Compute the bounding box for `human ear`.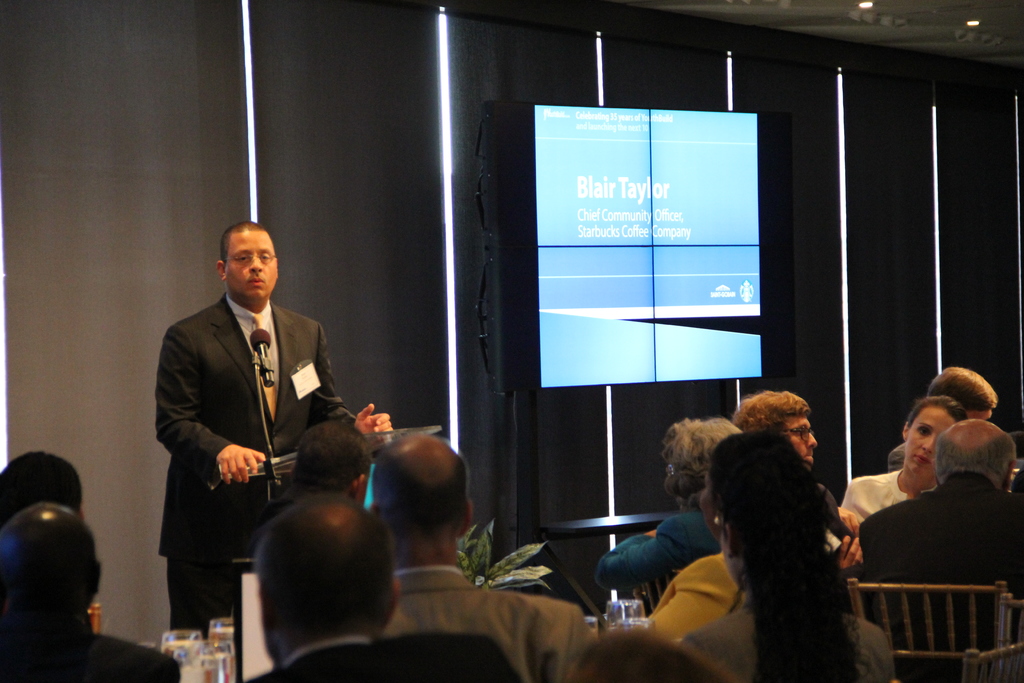
[726,525,737,558].
